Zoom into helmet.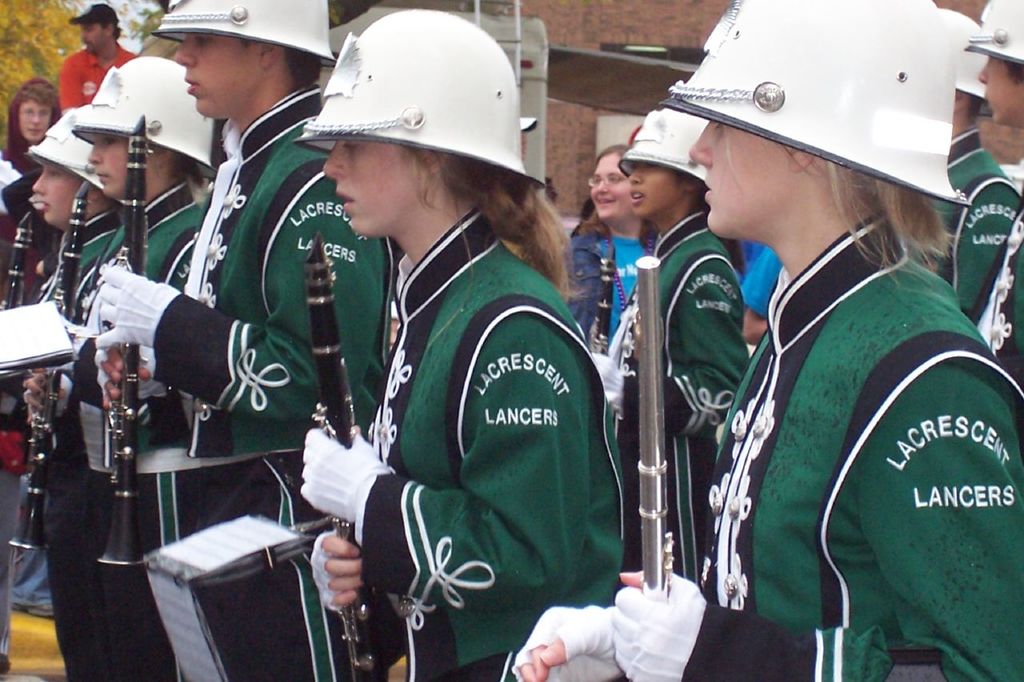
Zoom target: <bbox>74, 56, 214, 177</bbox>.
